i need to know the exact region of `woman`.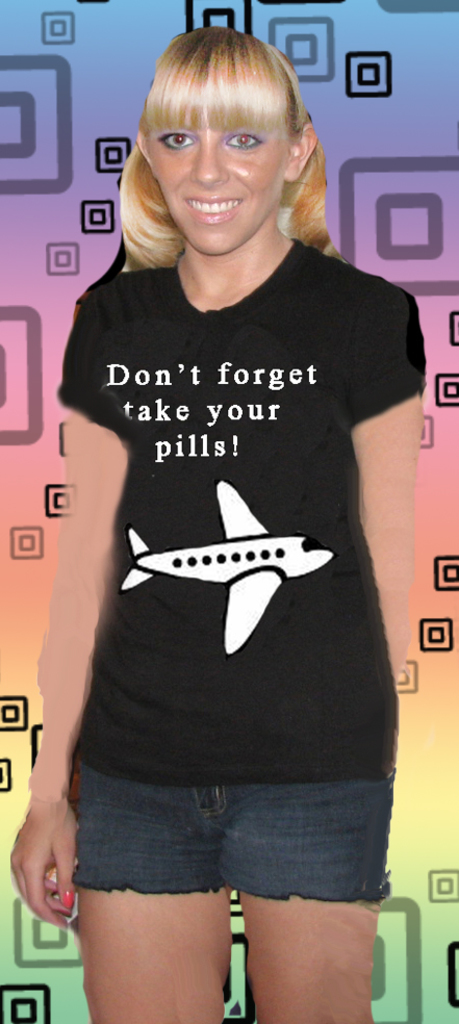
Region: [32,55,415,1001].
